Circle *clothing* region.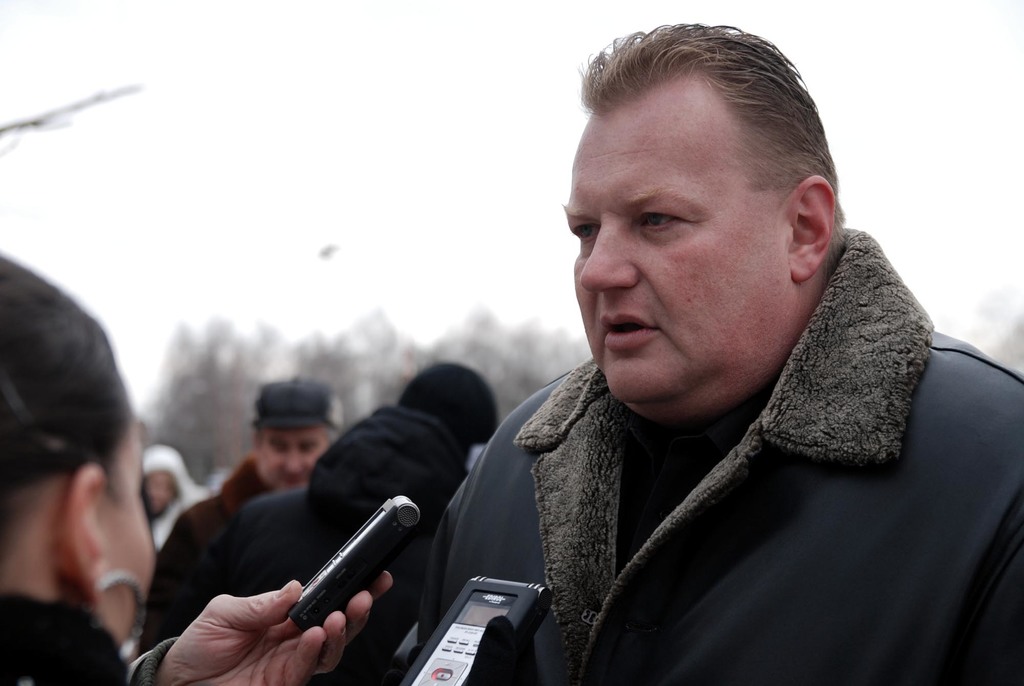
Region: (0, 591, 124, 685).
